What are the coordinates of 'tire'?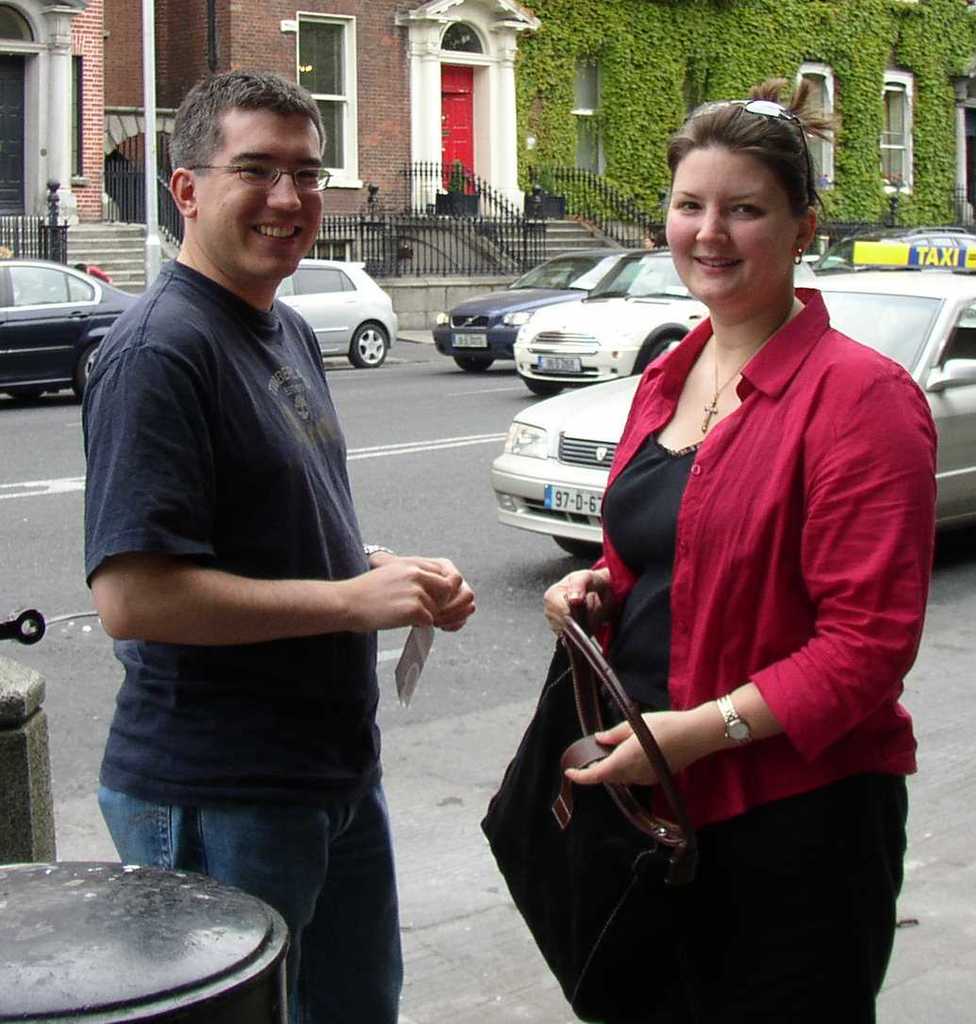
(x1=523, y1=381, x2=562, y2=397).
